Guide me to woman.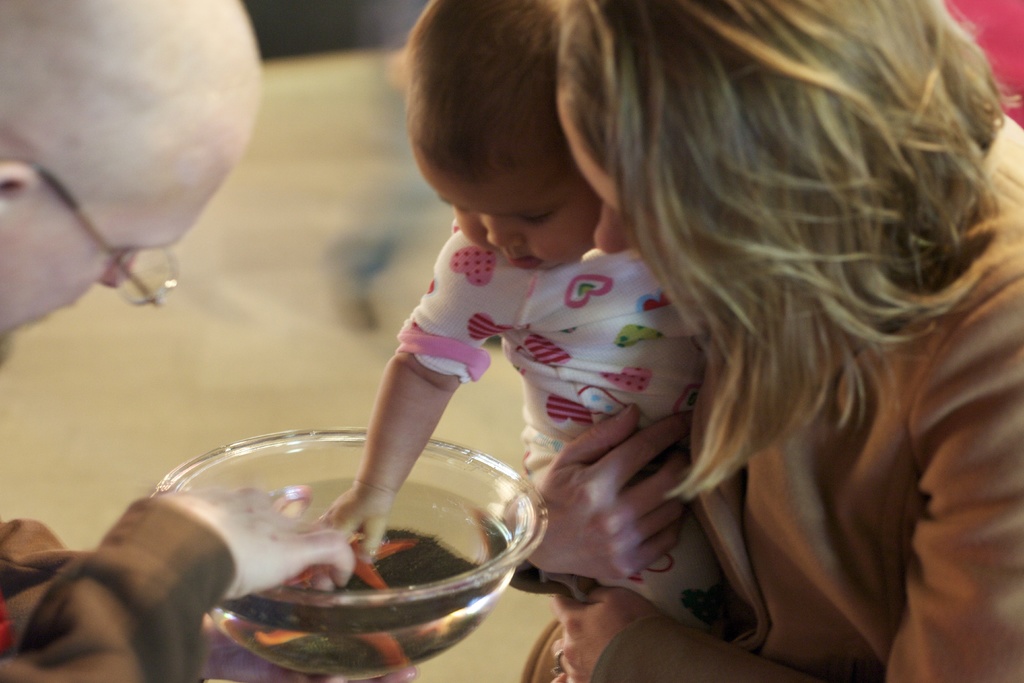
Guidance: pyautogui.locateOnScreen(545, 0, 1023, 682).
